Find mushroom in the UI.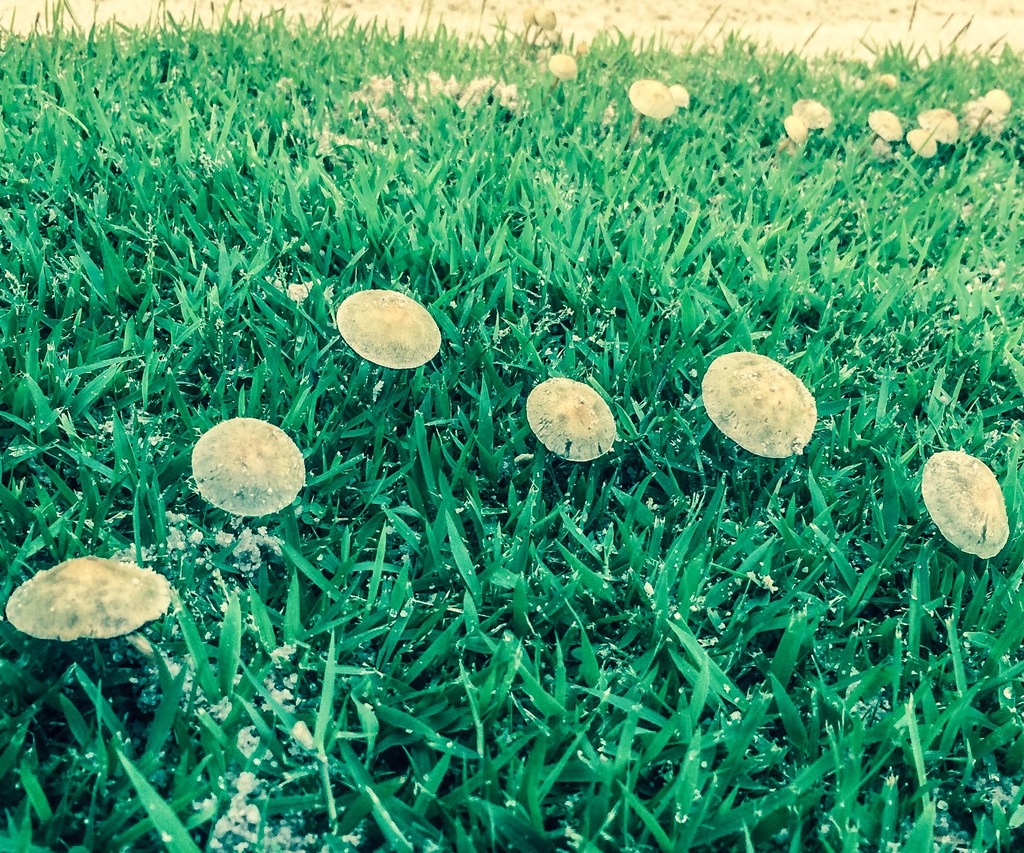
UI element at (866, 106, 905, 151).
